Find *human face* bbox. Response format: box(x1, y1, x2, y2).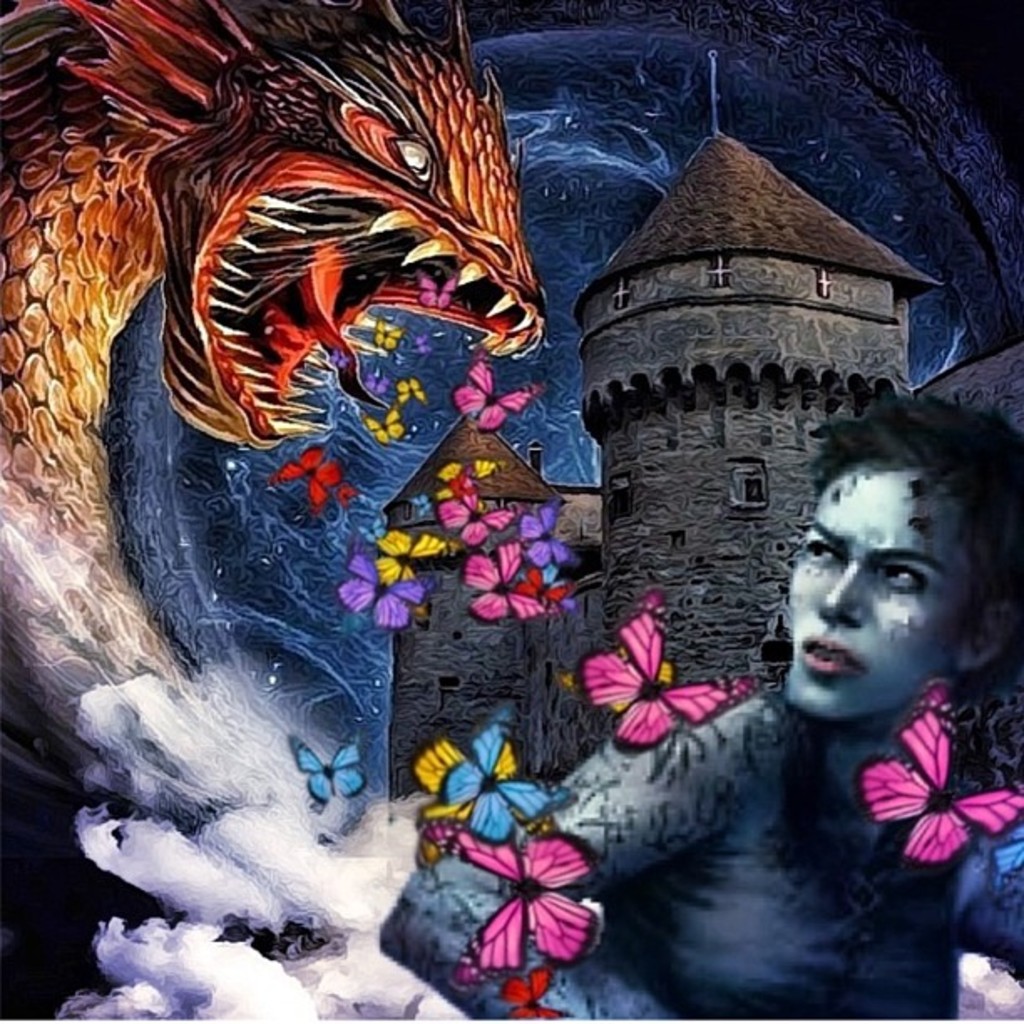
box(786, 460, 972, 719).
